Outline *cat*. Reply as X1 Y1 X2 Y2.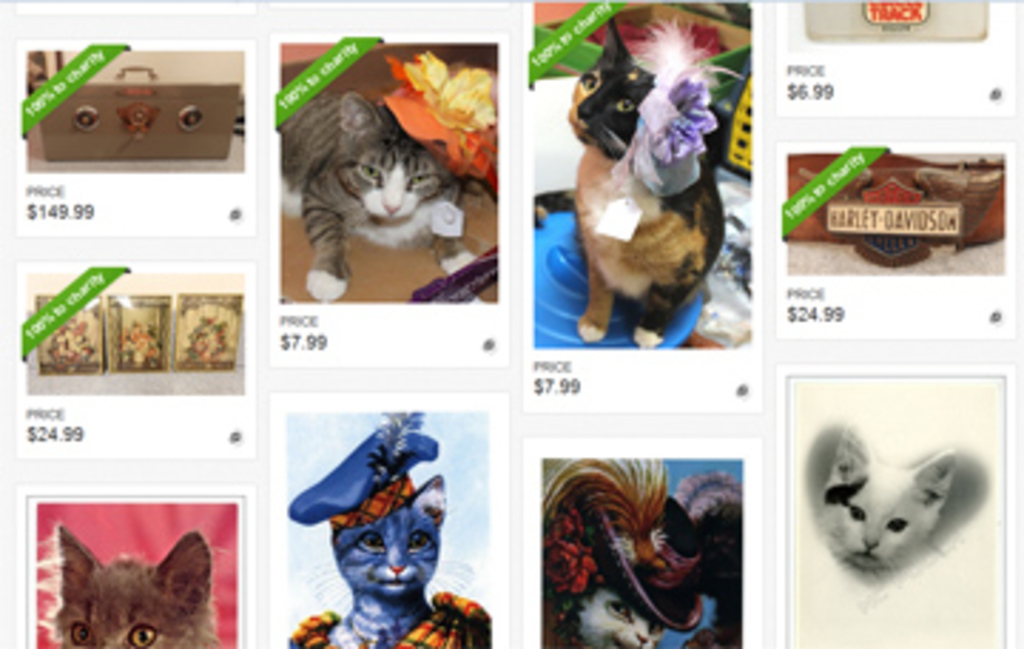
287 470 466 646.
